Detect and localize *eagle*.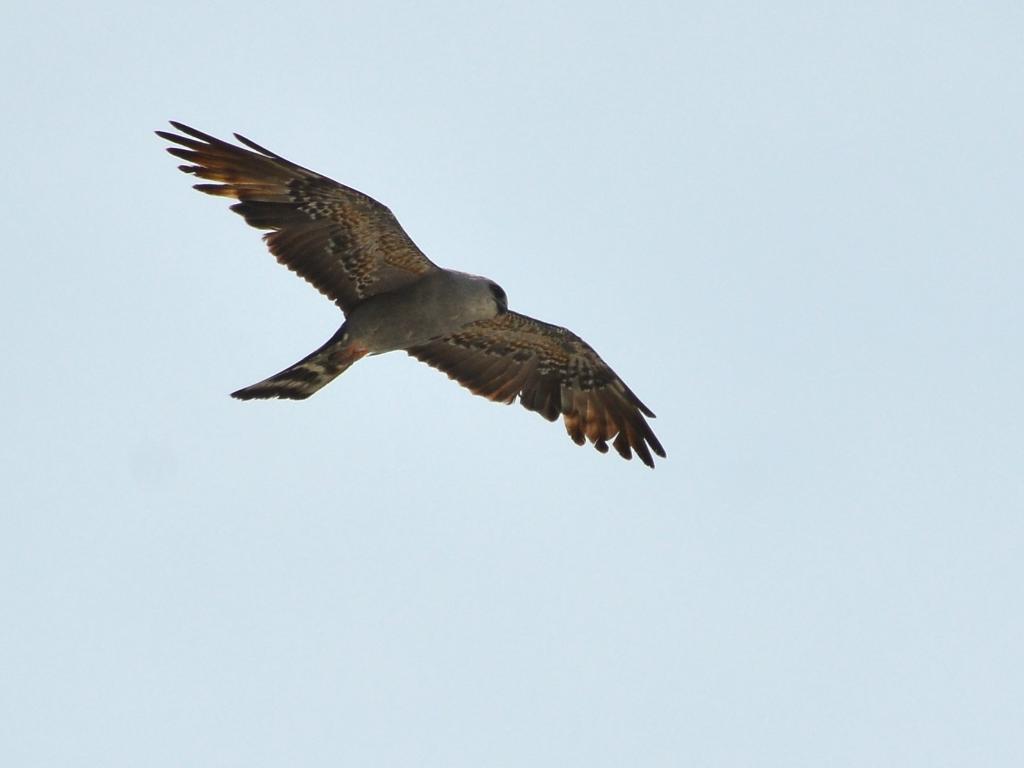
Localized at box(147, 114, 669, 468).
